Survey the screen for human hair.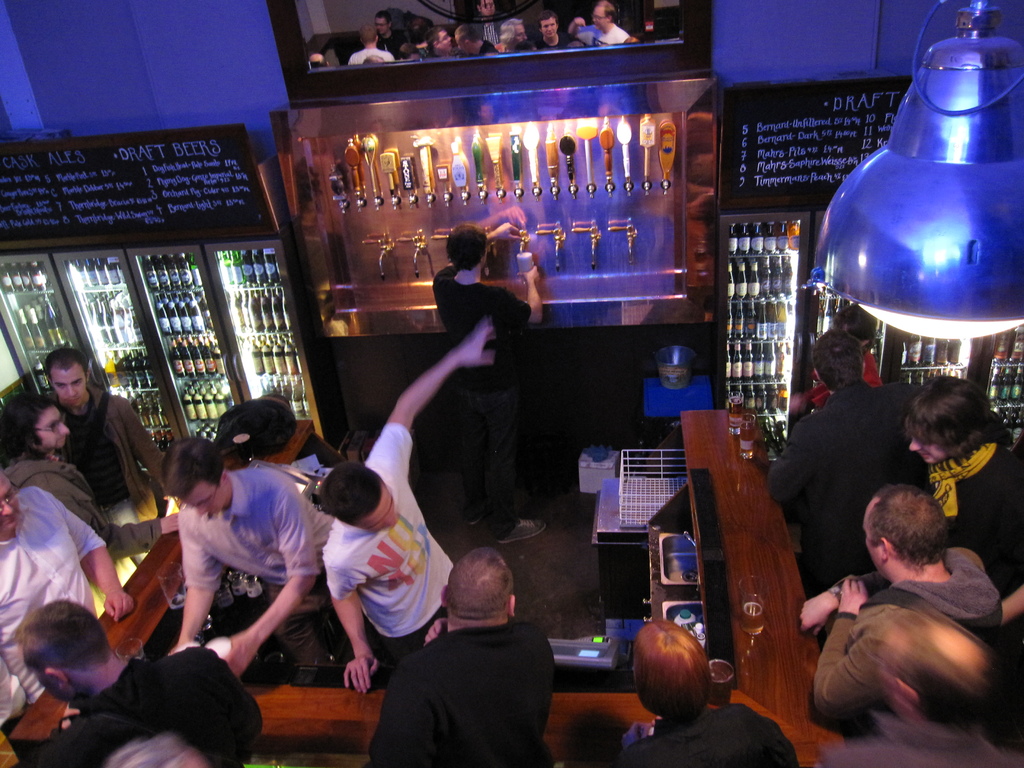
Survey found: (812, 330, 868, 389).
